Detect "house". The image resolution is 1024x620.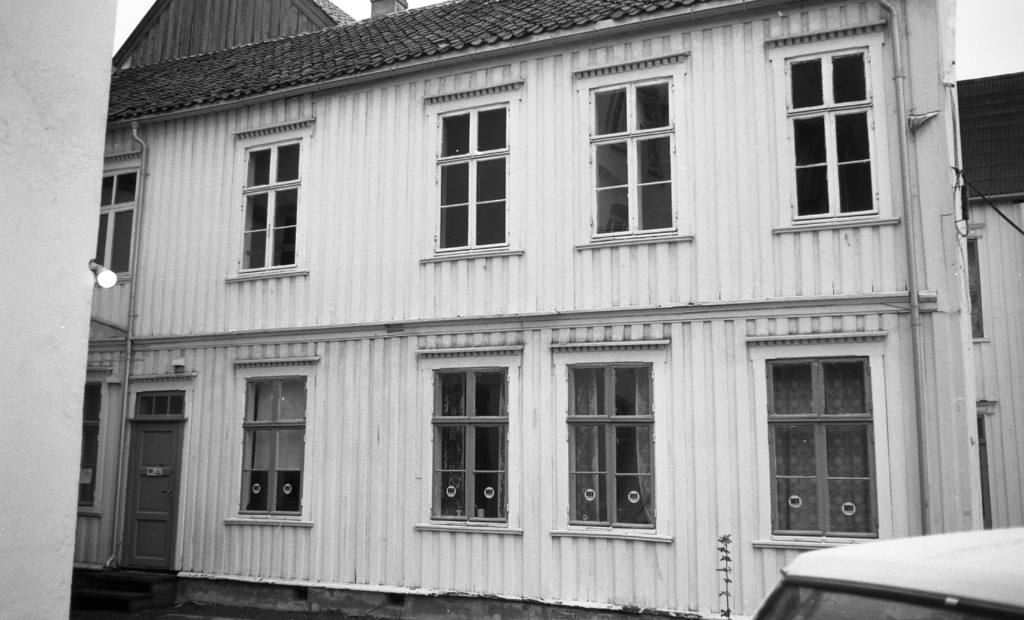
(x1=74, y1=0, x2=982, y2=619).
